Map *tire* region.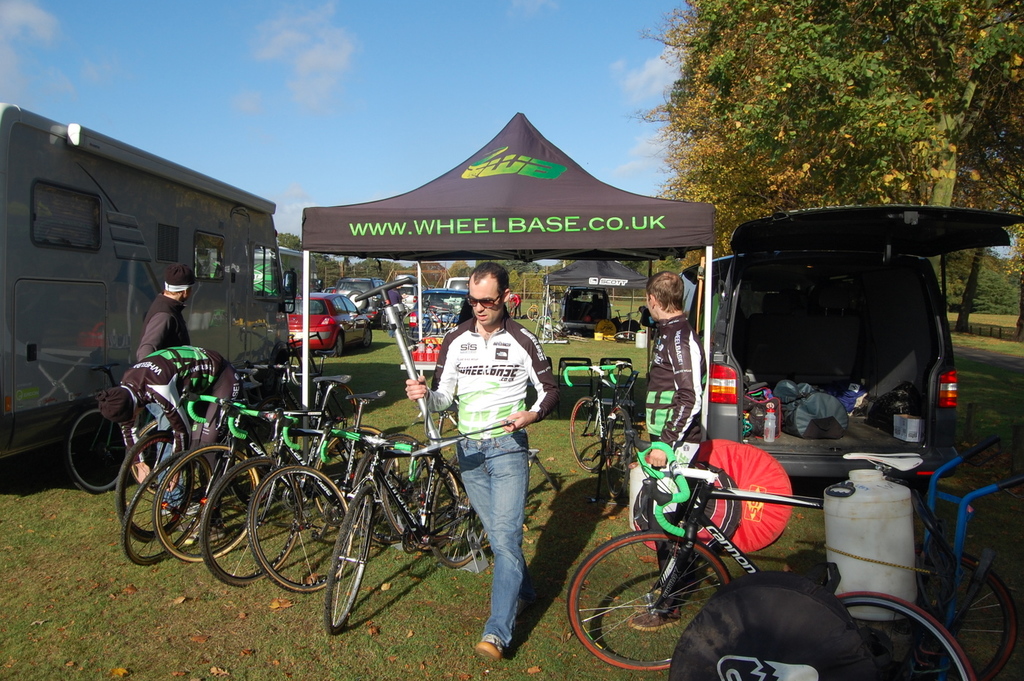
Mapped to [x1=332, y1=334, x2=345, y2=356].
